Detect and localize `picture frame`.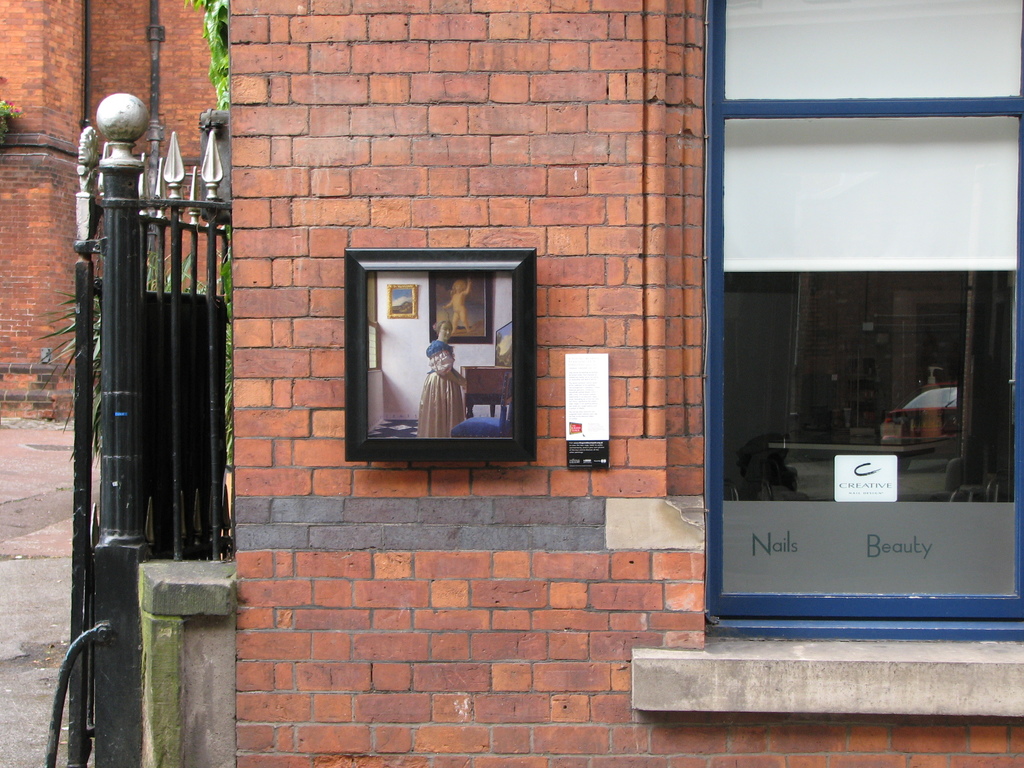
Localized at box=[341, 246, 535, 463].
